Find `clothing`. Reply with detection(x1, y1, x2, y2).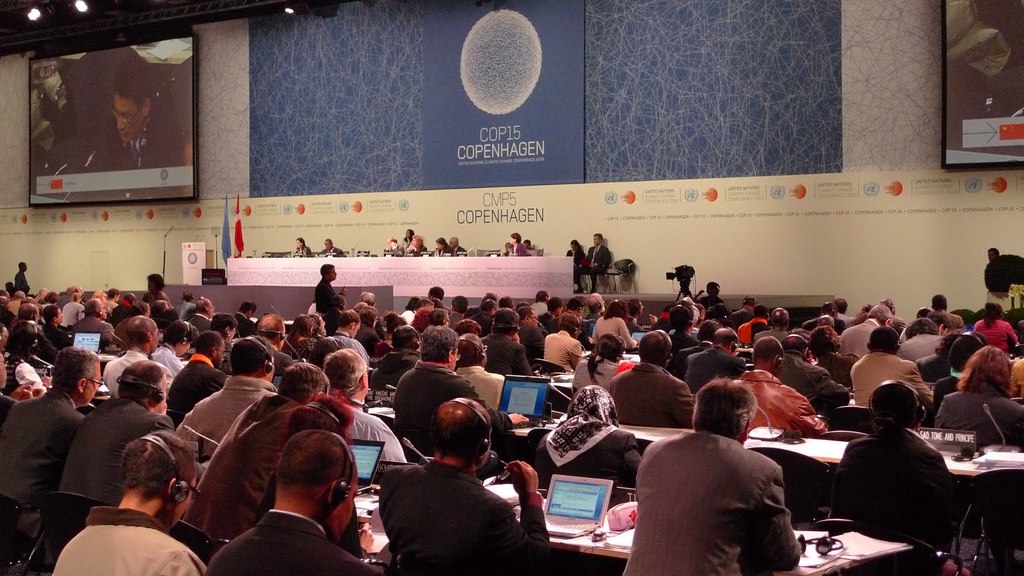
detection(292, 239, 316, 260).
